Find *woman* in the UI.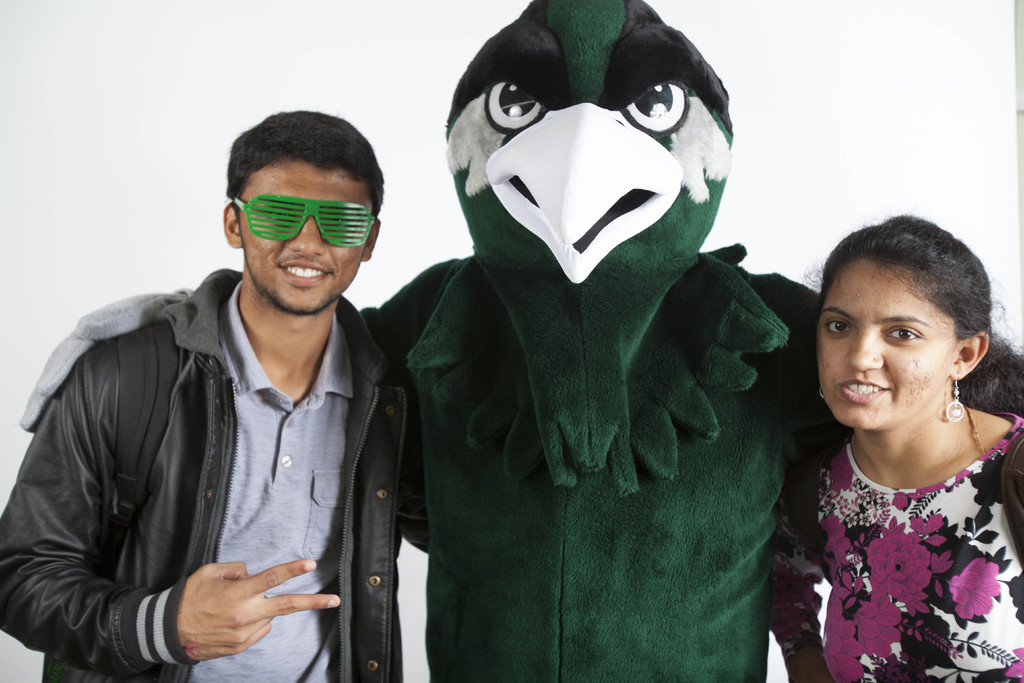
UI element at select_region(763, 208, 1023, 682).
